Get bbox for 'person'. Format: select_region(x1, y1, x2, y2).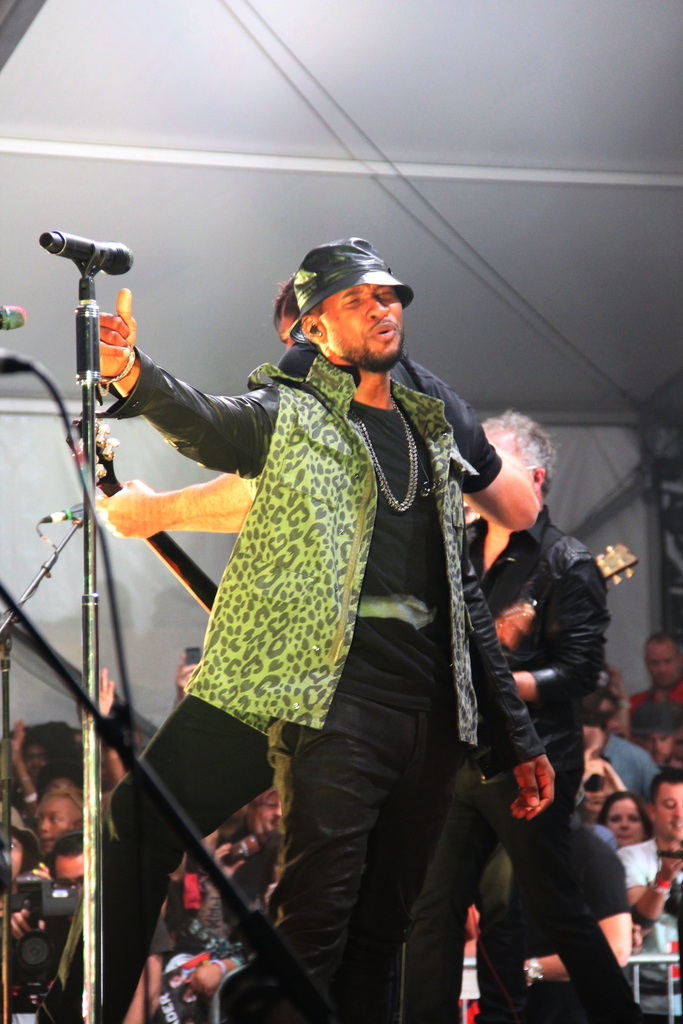
select_region(94, 273, 536, 1023).
